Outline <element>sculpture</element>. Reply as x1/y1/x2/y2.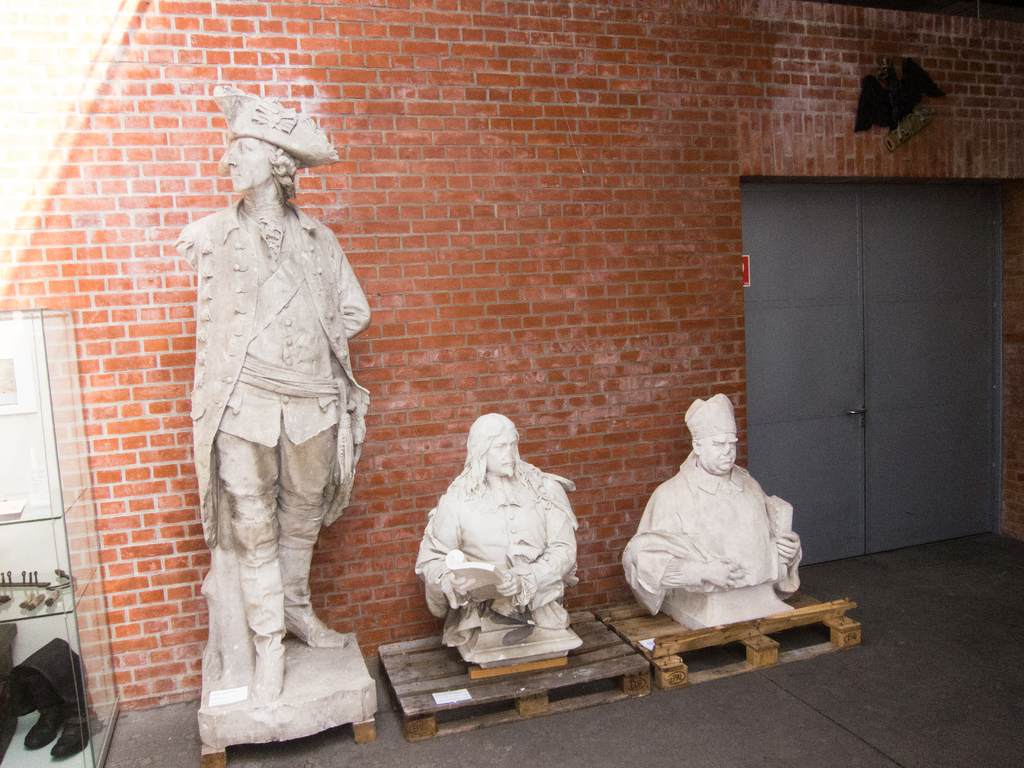
164/70/366/719.
